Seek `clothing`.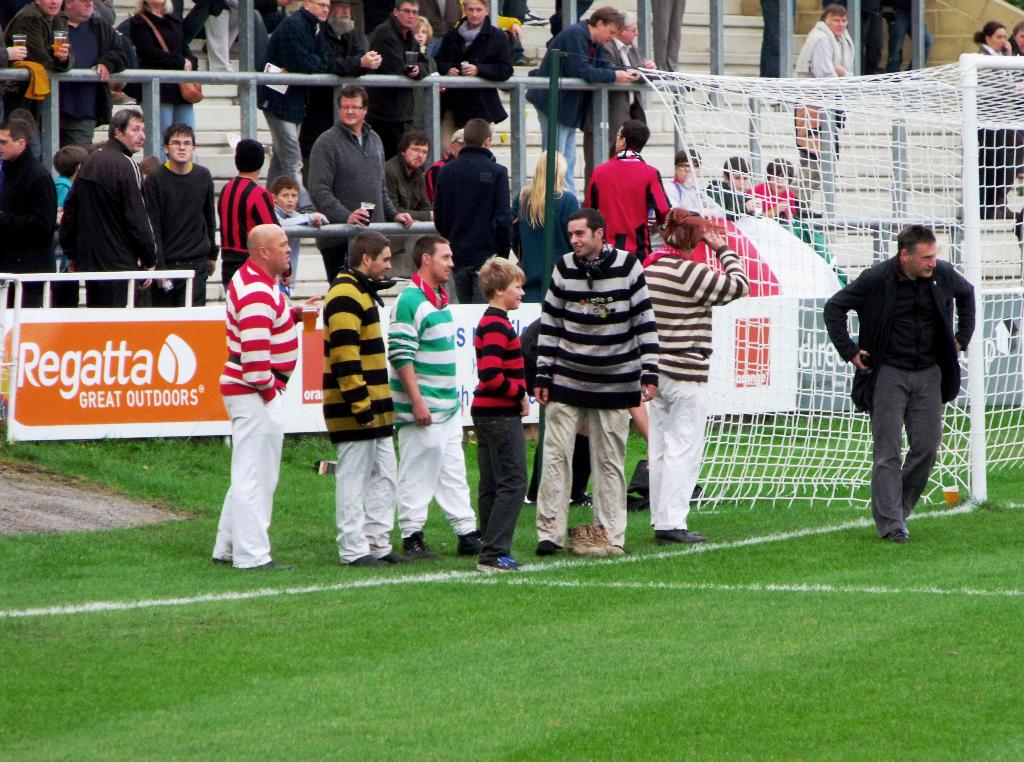
[59, 136, 159, 315].
